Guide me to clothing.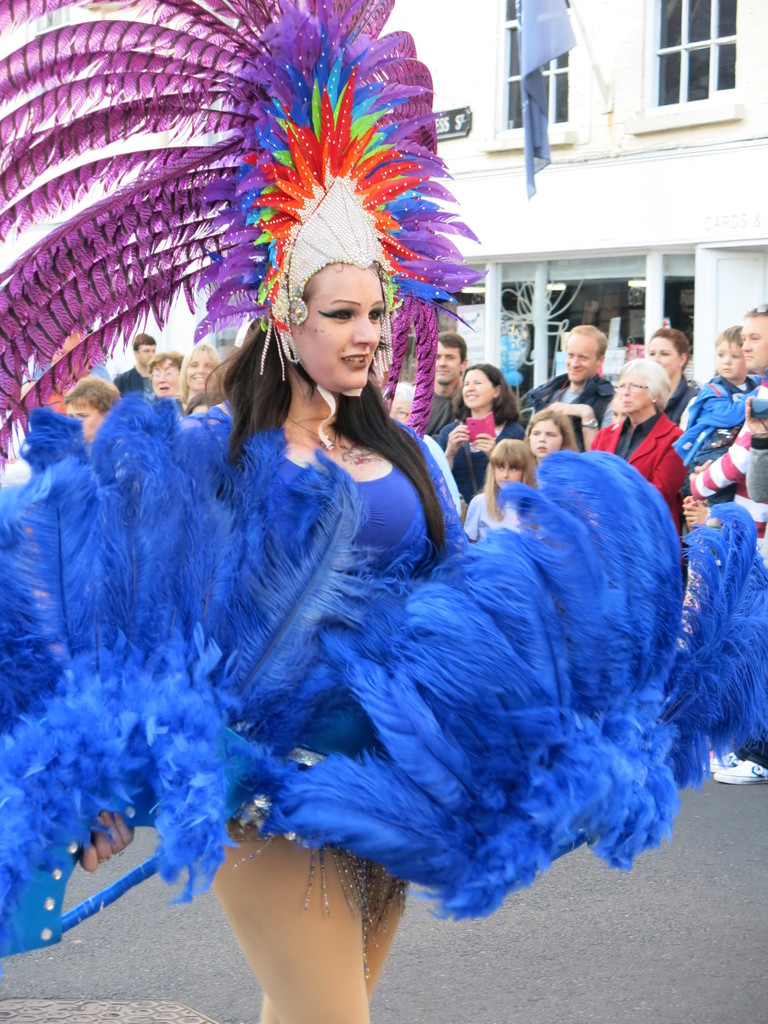
Guidance: x1=114, y1=364, x2=145, y2=422.
